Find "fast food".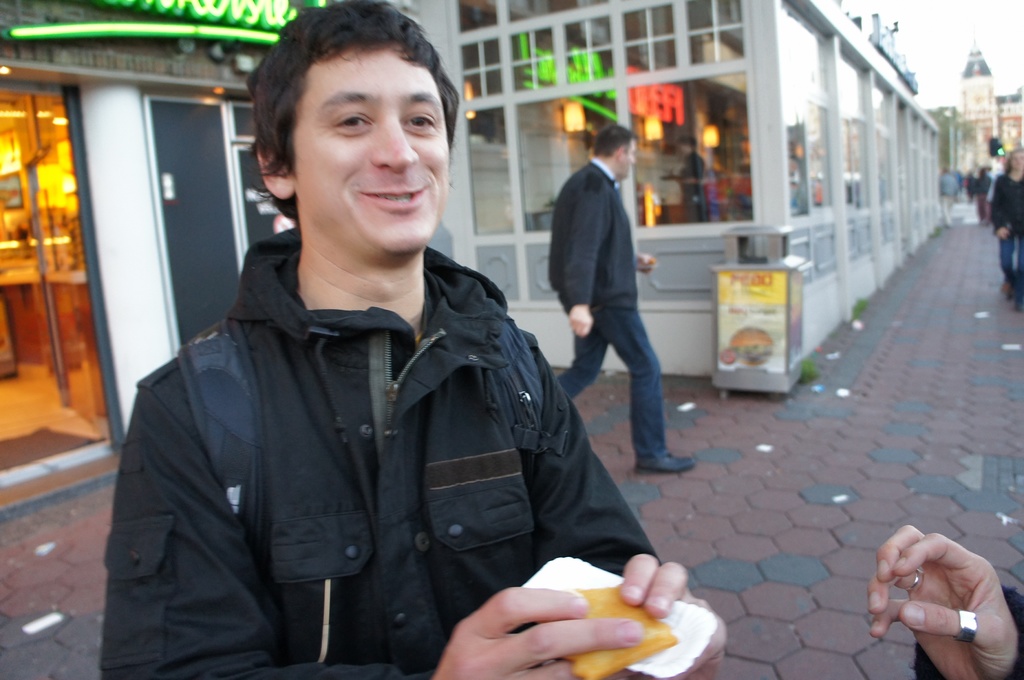
rect(723, 324, 770, 370).
